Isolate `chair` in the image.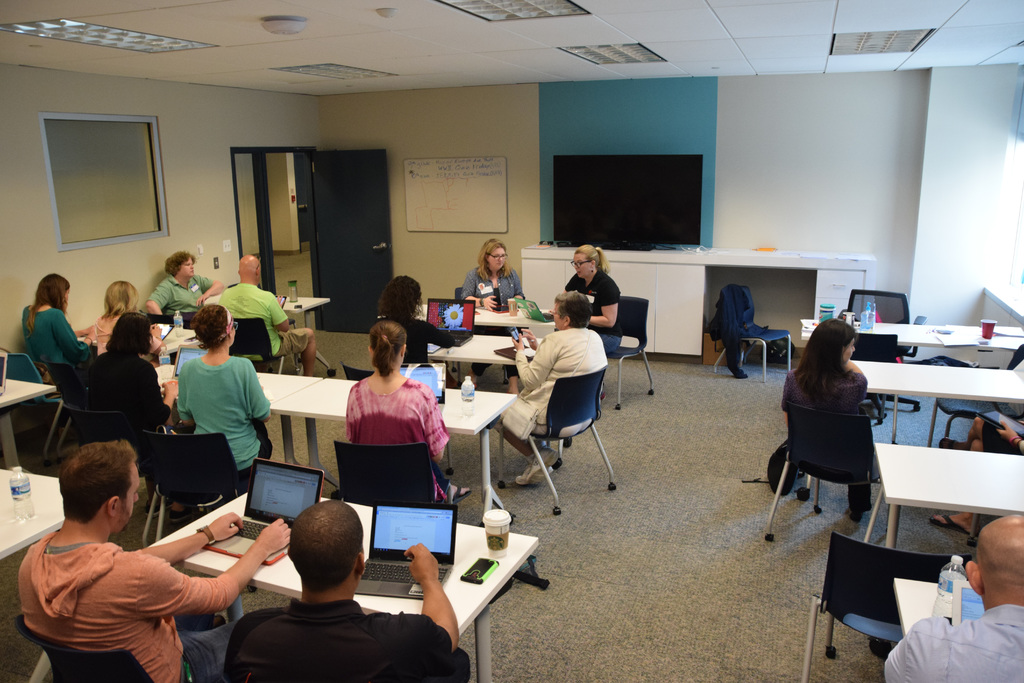
Isolated region: rect(141, 431, 245, 542).
